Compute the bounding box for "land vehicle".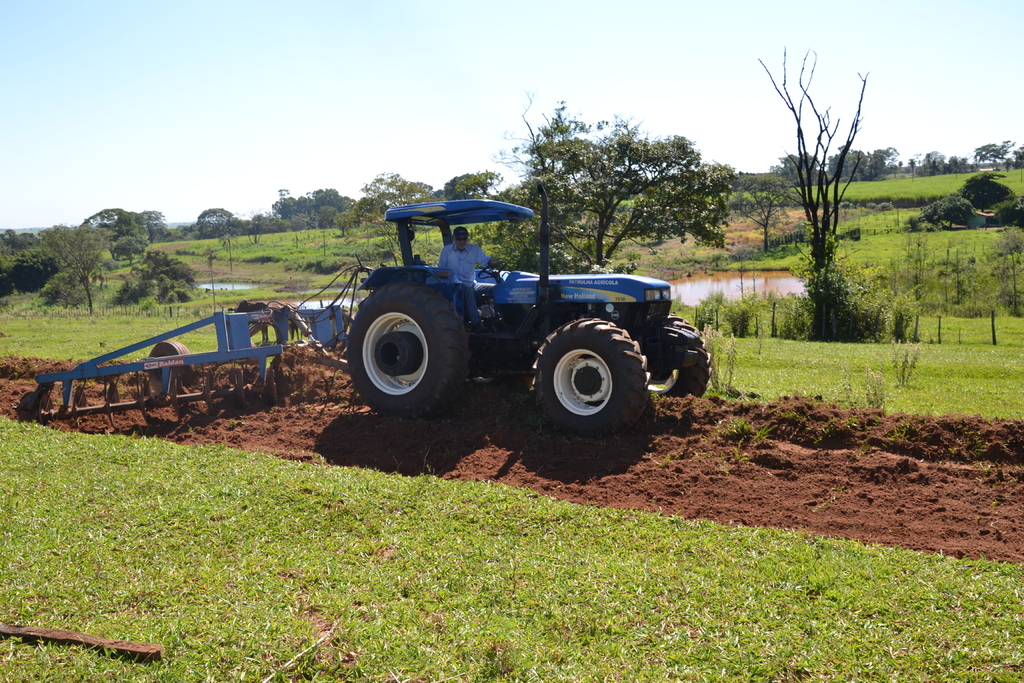
(336,197,704,405).
